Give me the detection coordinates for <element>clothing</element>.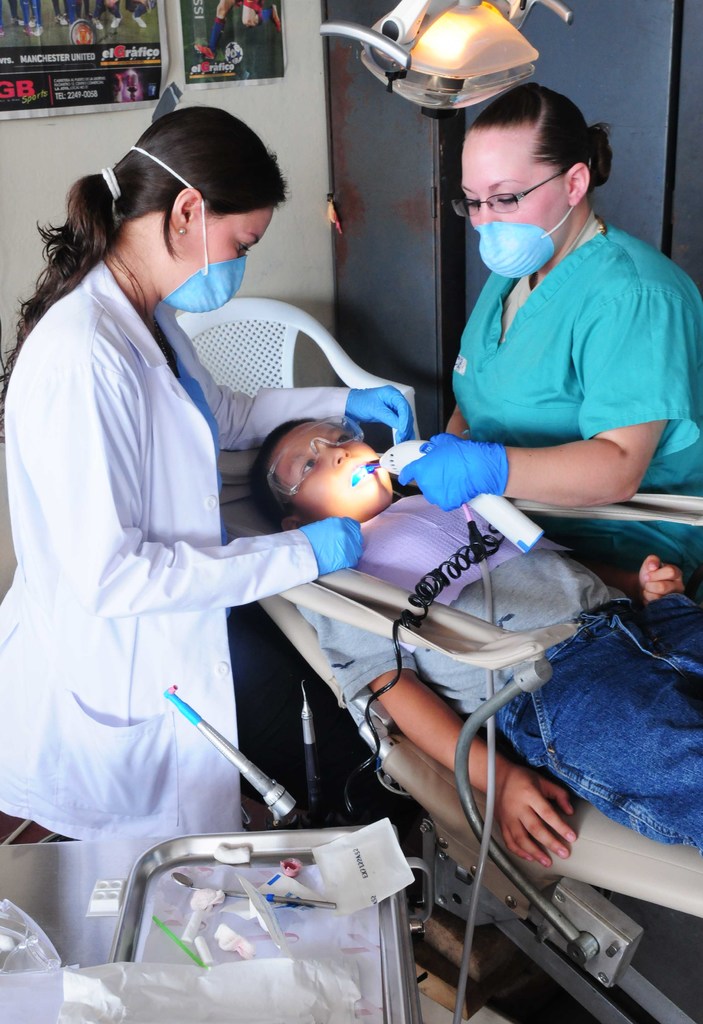
(x1=0, y1=266, x2=317, y2=844).
